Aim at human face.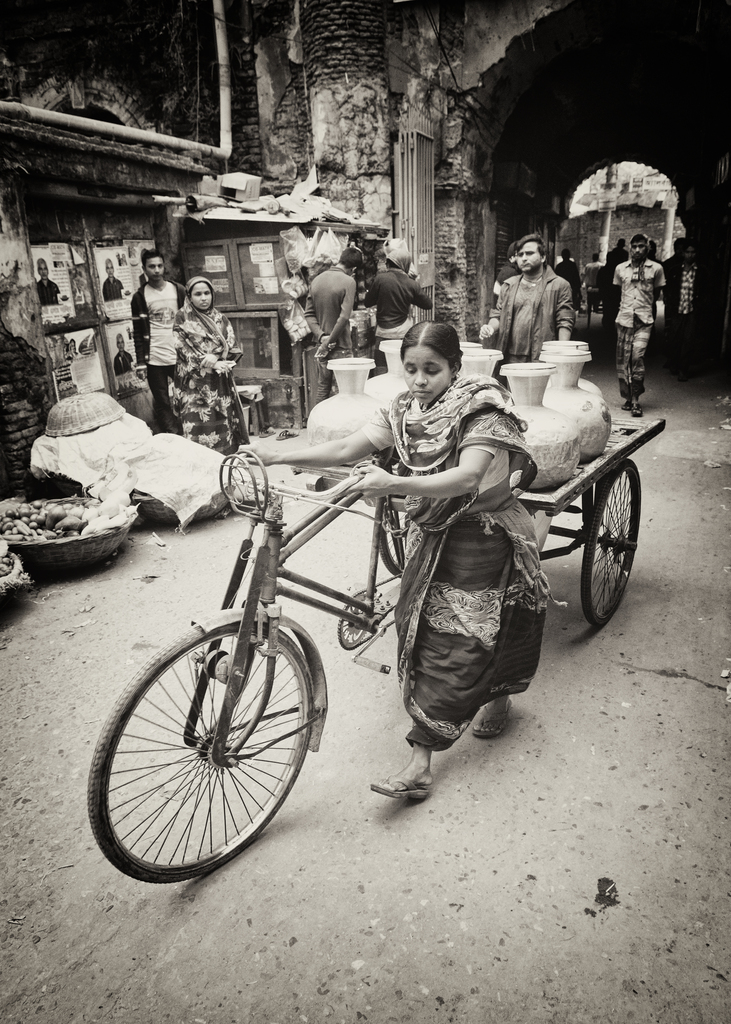
Aimed at left=637, top=248, right=644, bottom=257.
